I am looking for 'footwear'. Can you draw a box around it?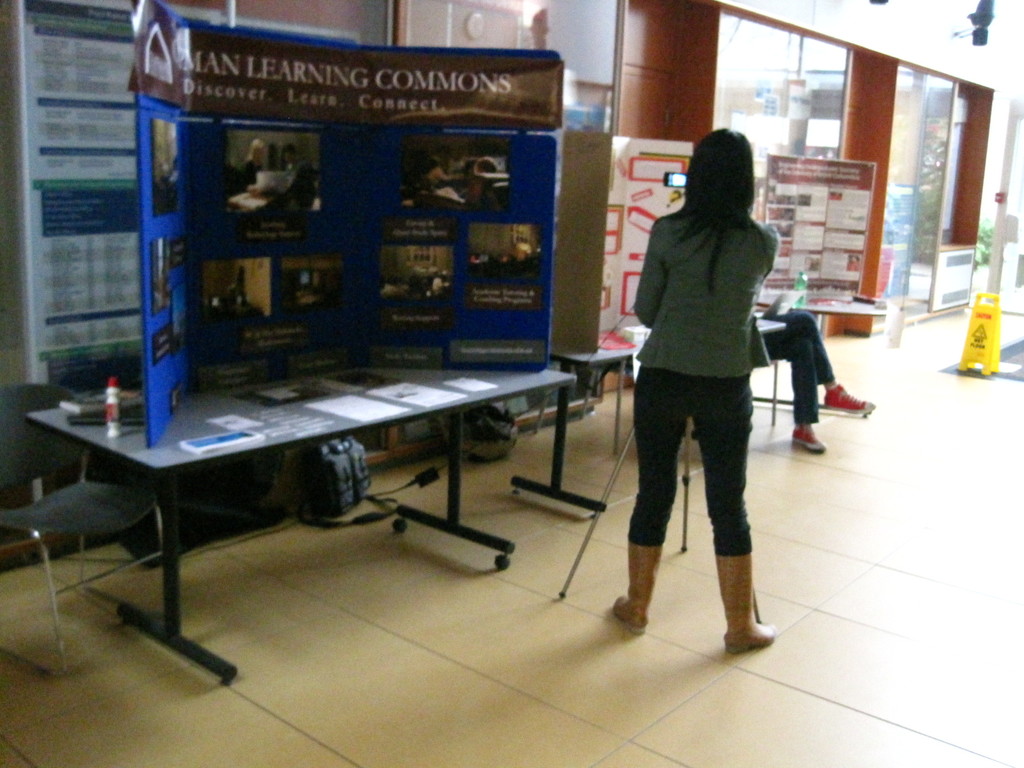
Sure, the bounding box is (left=822, top=385, right=875, bottom=412).
